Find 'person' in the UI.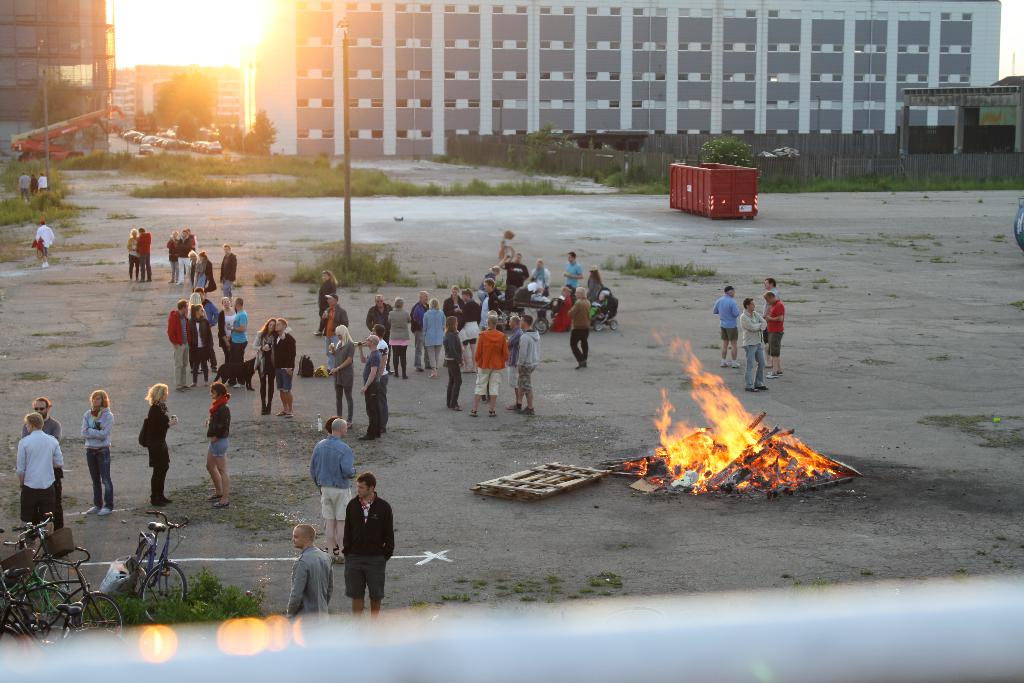
UI element at 186 245 216 293.
